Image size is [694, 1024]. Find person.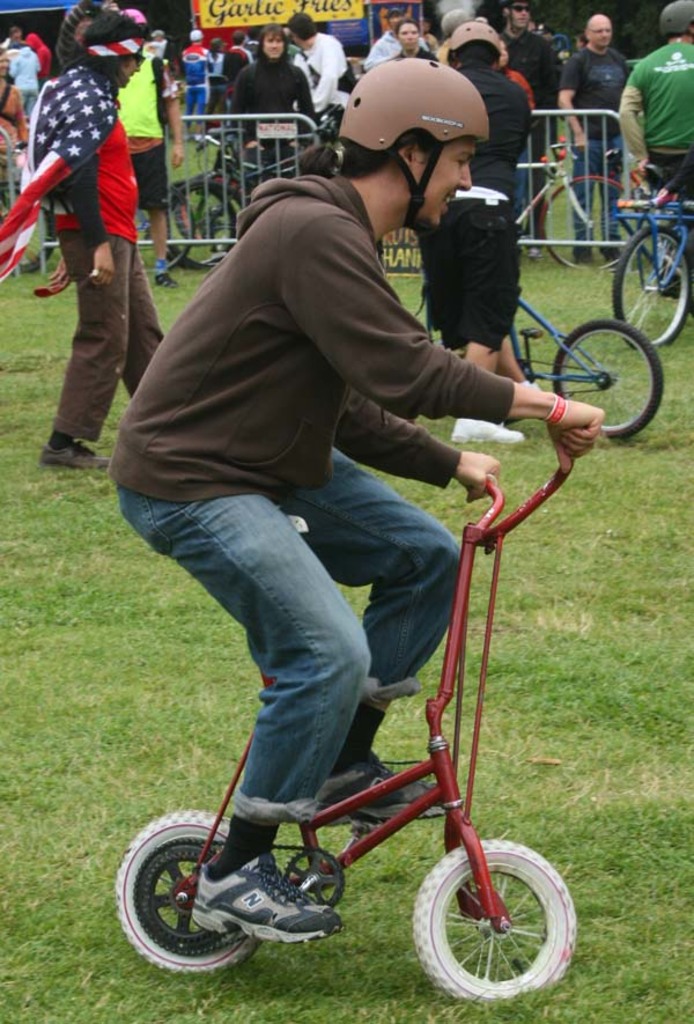
<bbox>131, 31, 561, 1023</bbox>.
